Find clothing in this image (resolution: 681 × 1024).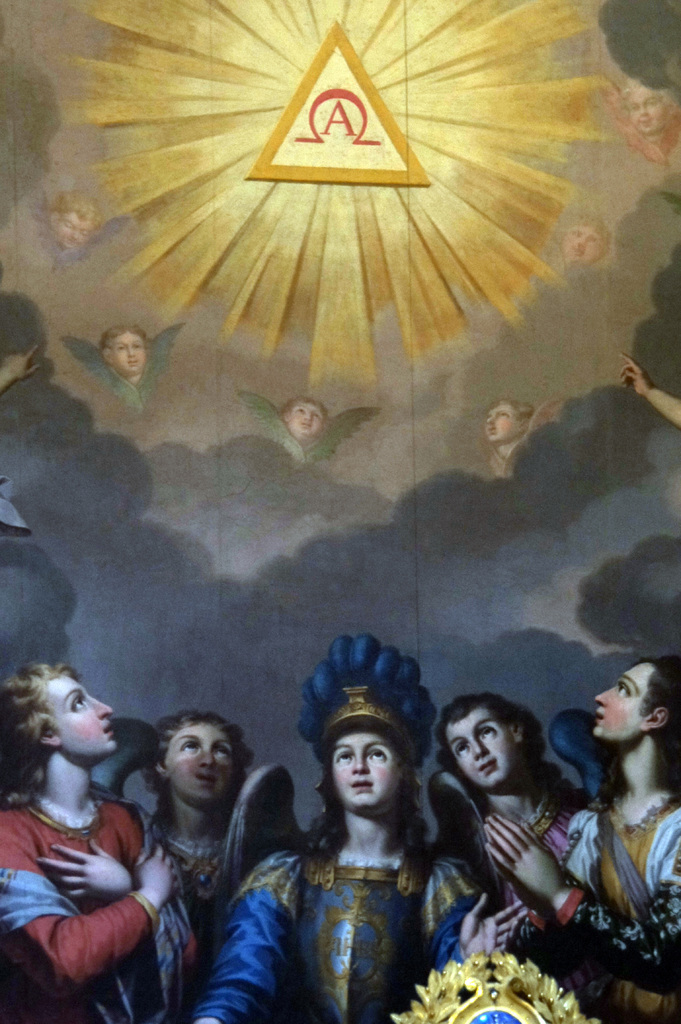
bbox(509, 799, 680, 1023).
